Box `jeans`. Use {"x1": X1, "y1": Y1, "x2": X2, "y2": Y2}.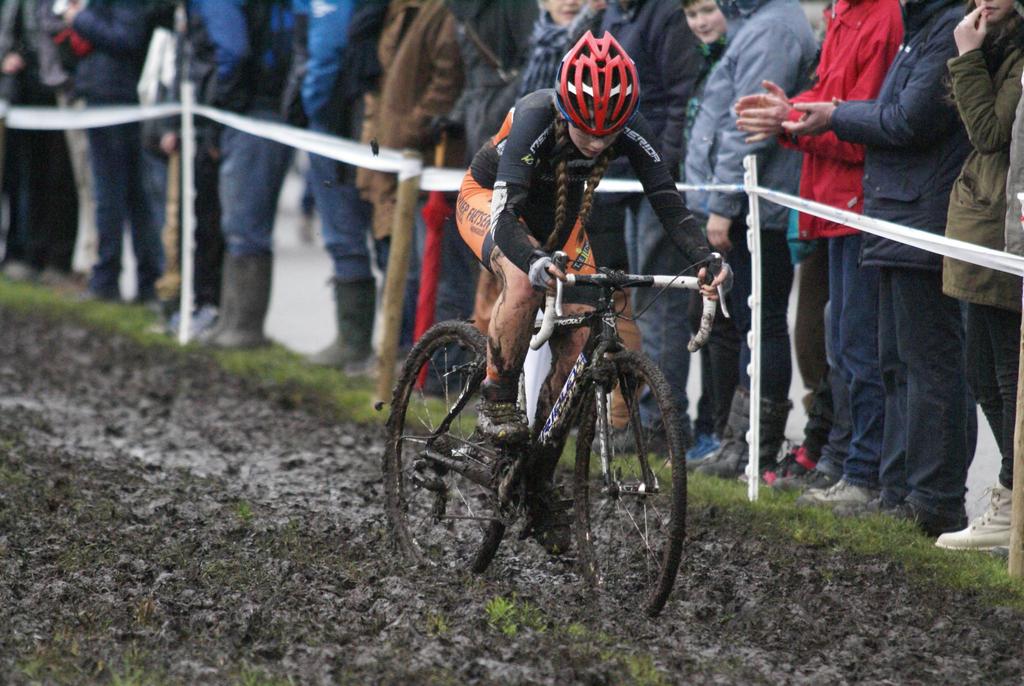
{"x1": 419, "y1": 177, "x2": 476, "y2": 375}.
